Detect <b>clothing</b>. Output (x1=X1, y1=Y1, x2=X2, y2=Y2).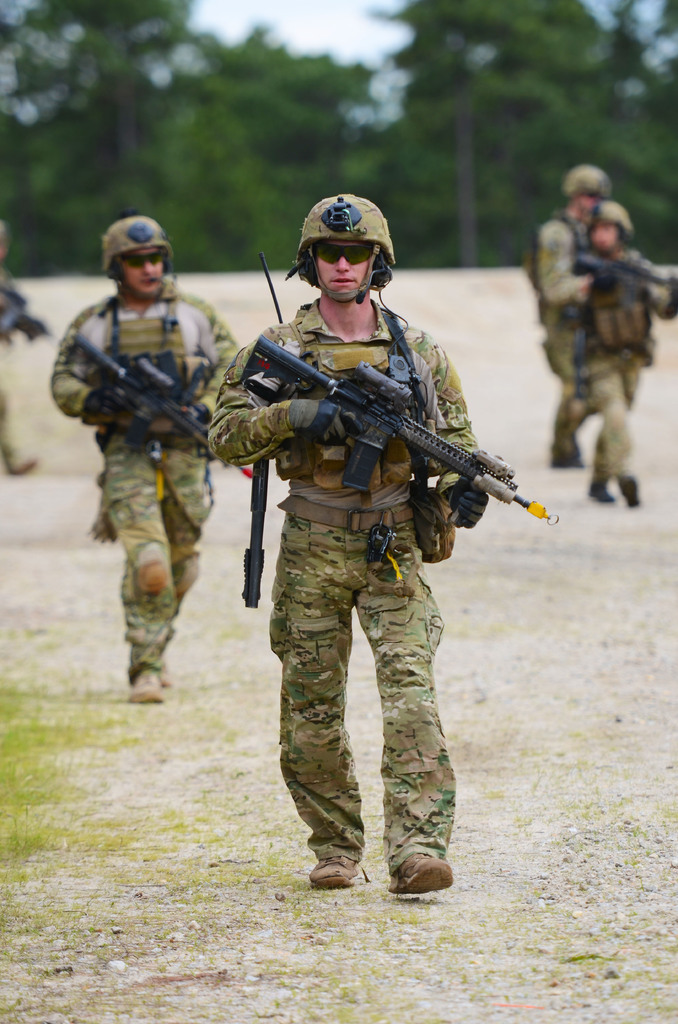
(x1=45, y1=283, x2=238, y2=689).
